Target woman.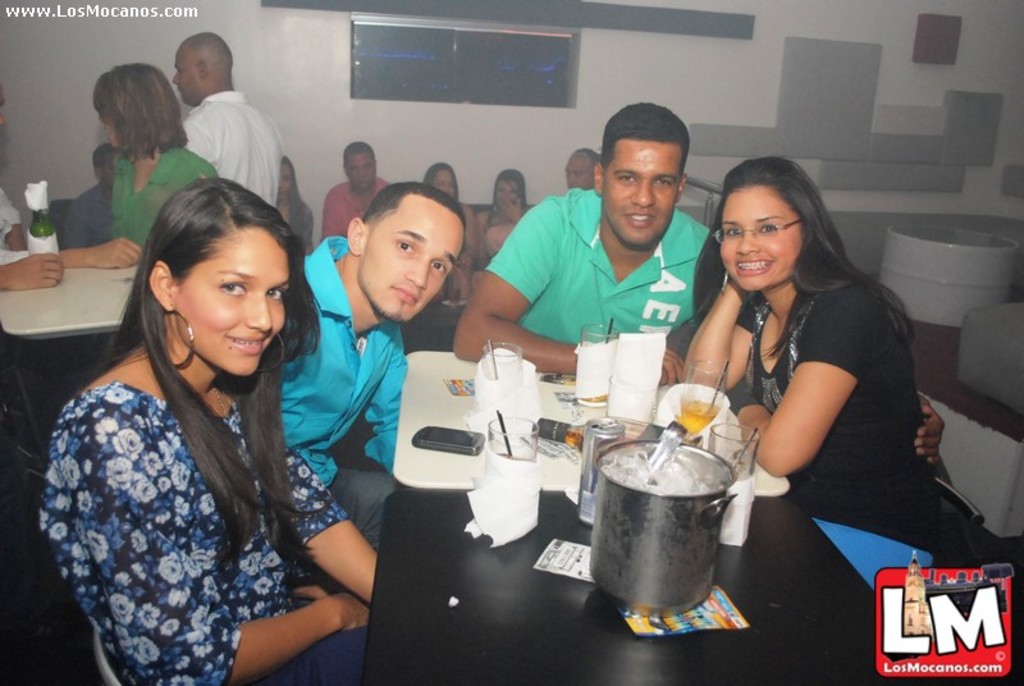
Target region: pyautogui.locateOnScreen(87, 65, 218, 257).
